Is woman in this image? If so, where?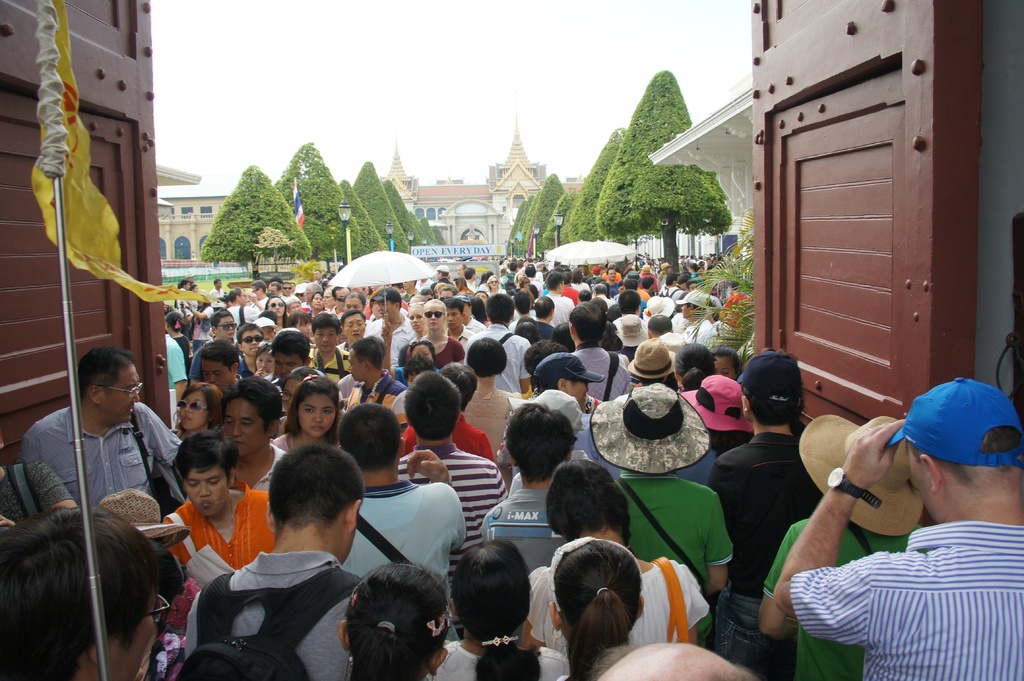
Yes, at box=[317, 283, 335, 314].
